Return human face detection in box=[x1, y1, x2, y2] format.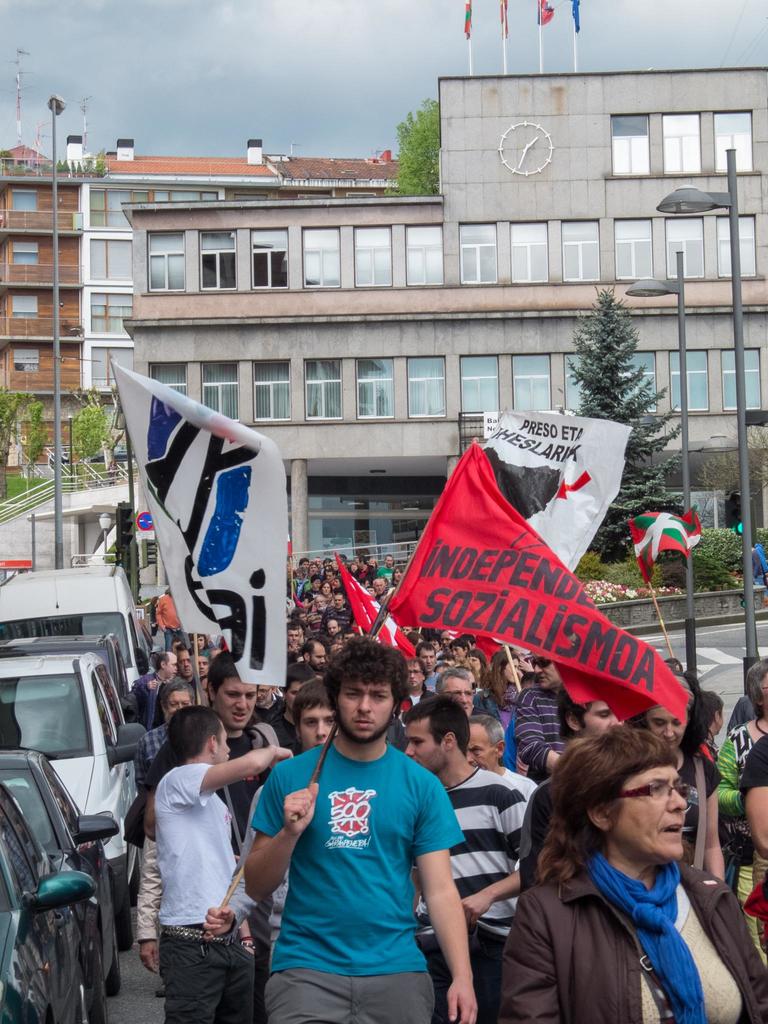
box=[614, 765, 685, 860].
